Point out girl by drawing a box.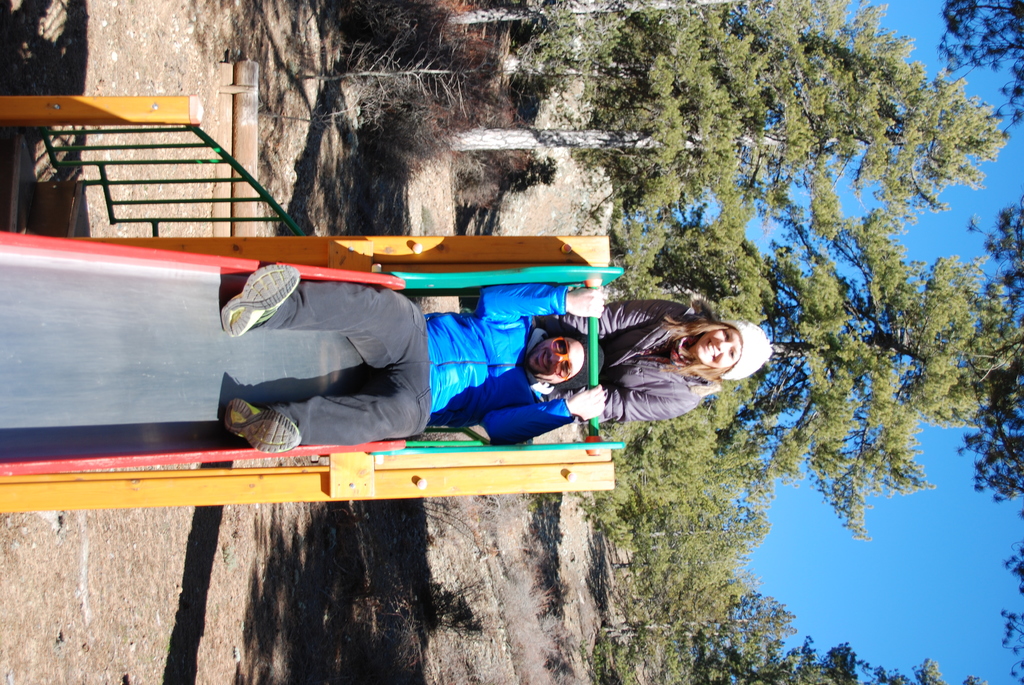
bbox(540, 301, 778, 425).
